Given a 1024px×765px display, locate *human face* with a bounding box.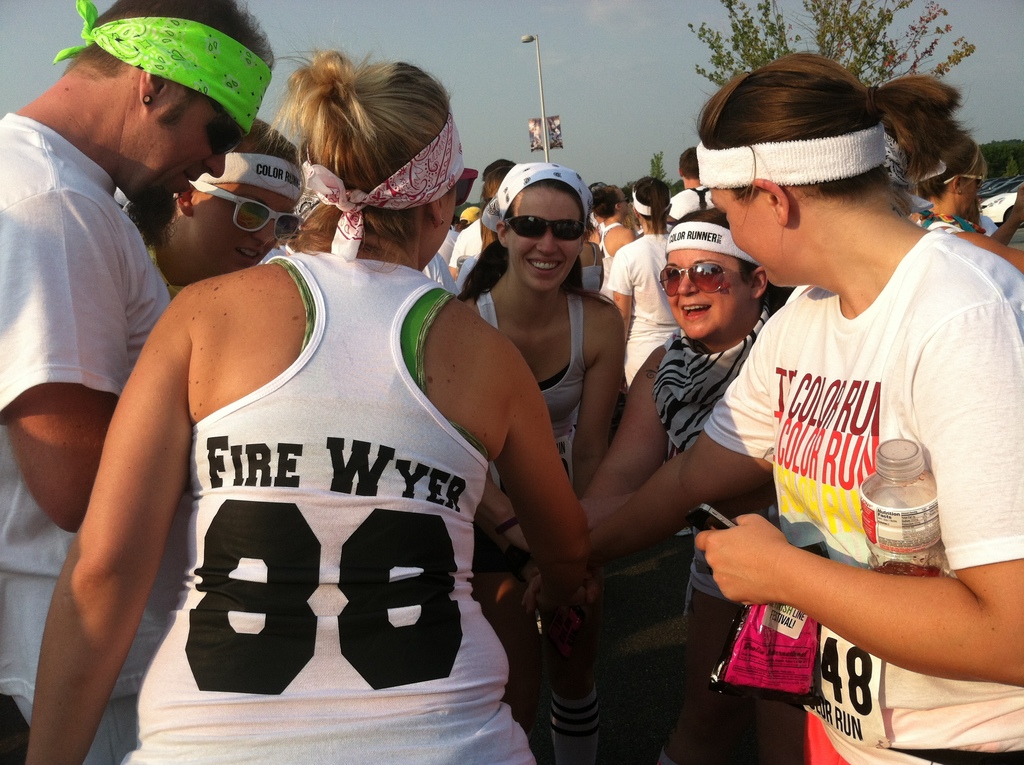
Located: box(666, 250, 750, 341).
